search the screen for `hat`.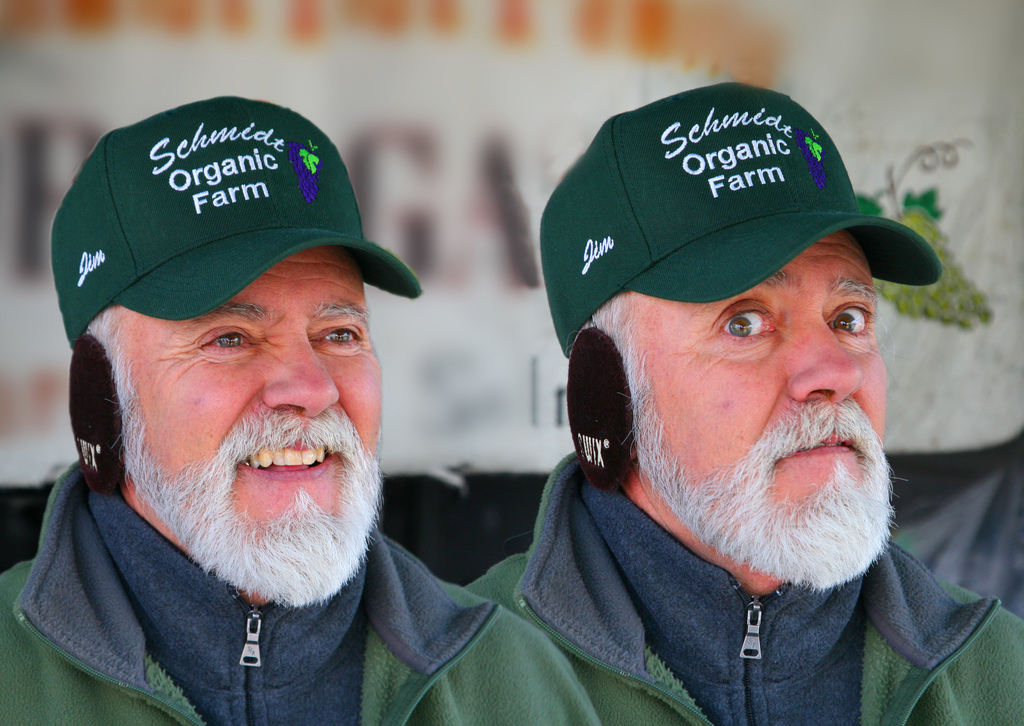
Found at Rect(540, 79, 939, 357).
